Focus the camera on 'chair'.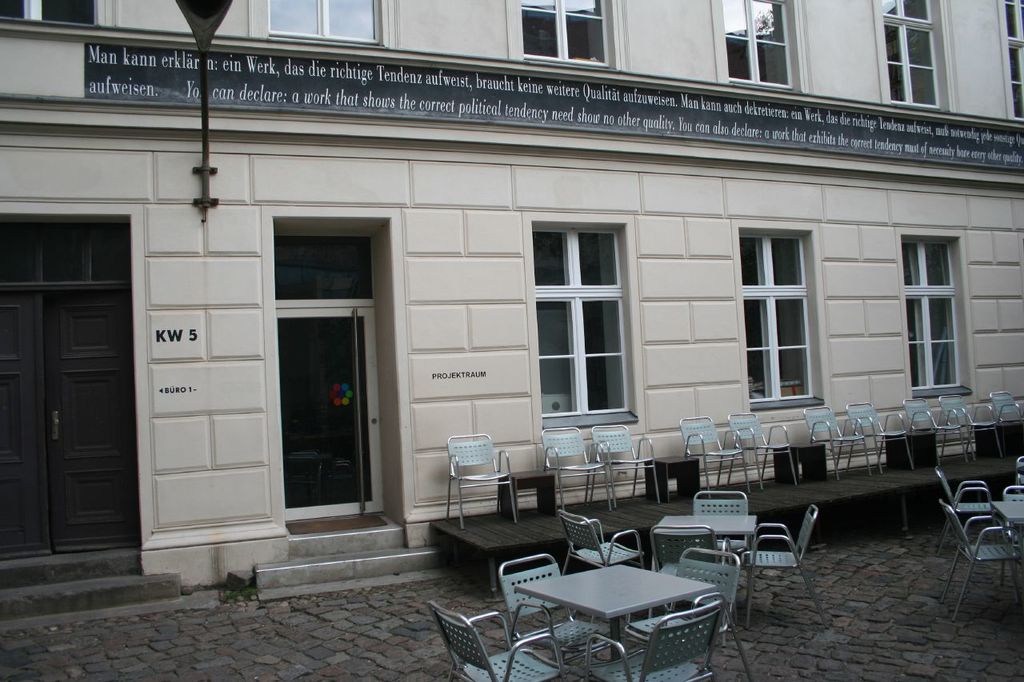
Focus region: bbox(426, 596, 570, 681).
